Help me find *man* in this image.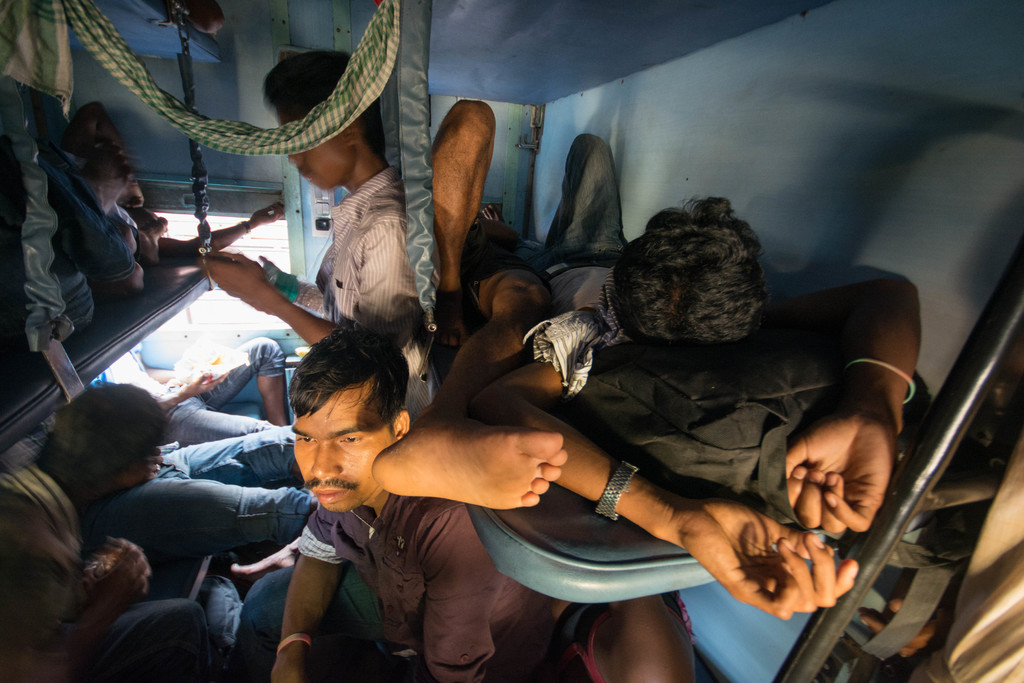
Found it: {"x1": 57, "y1": 333, "x2": 307, "y2": 470}.
